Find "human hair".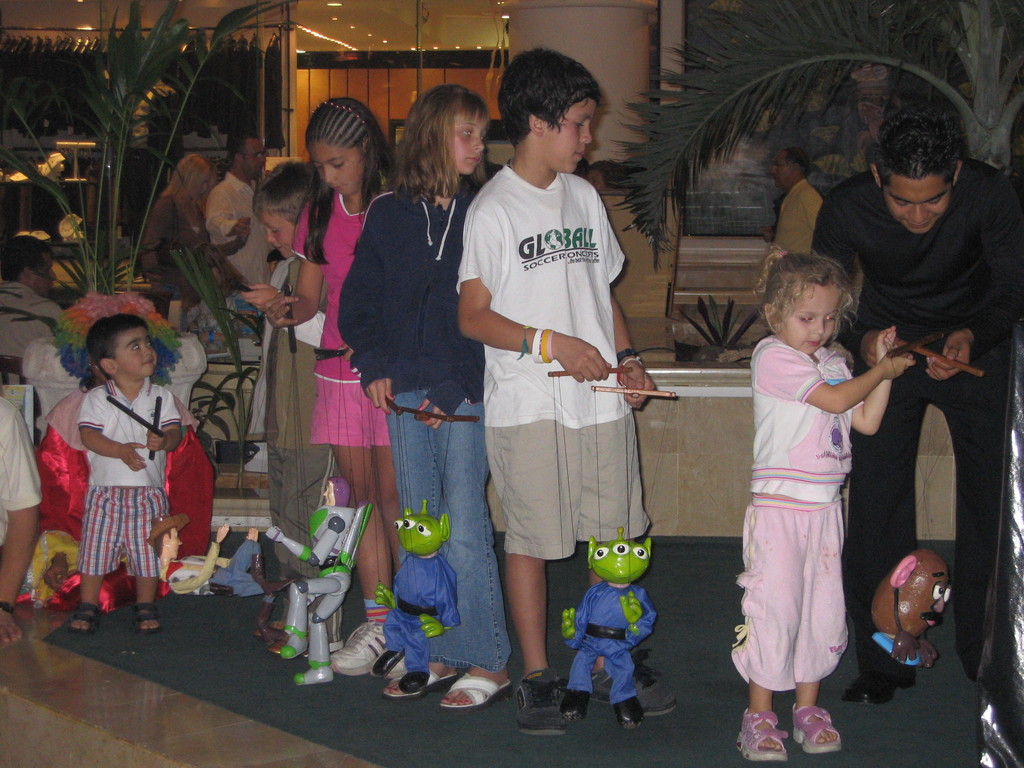
0,236,55,285.
